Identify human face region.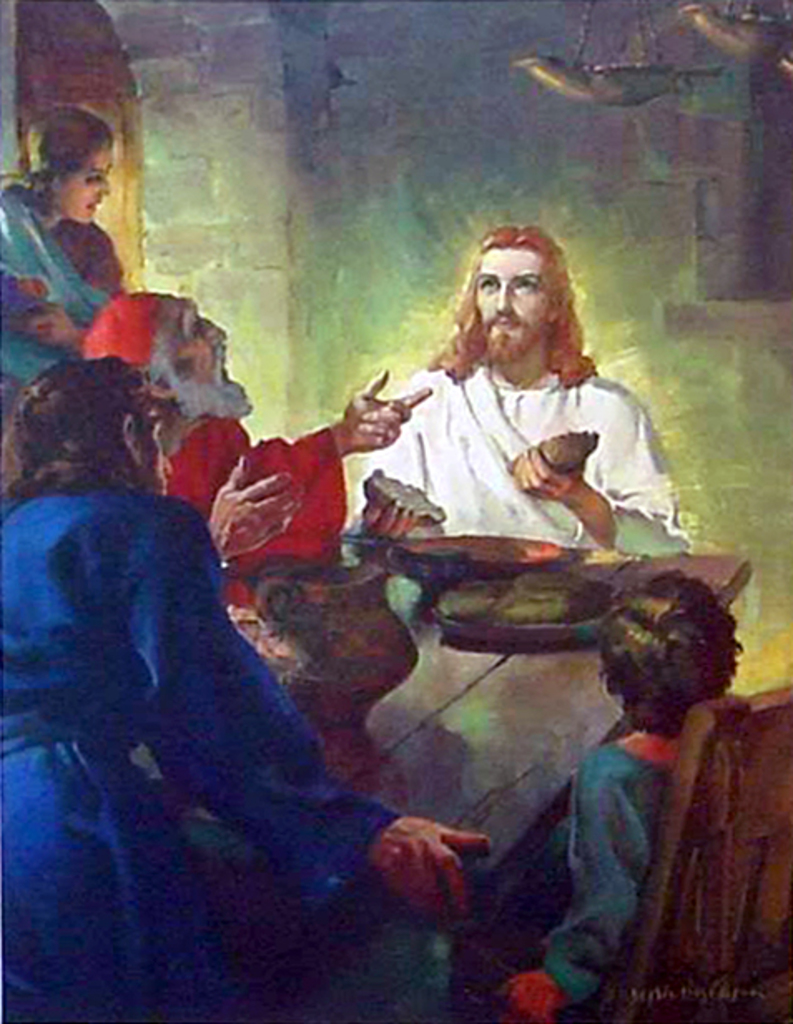
Region: 161,309,233,381.
